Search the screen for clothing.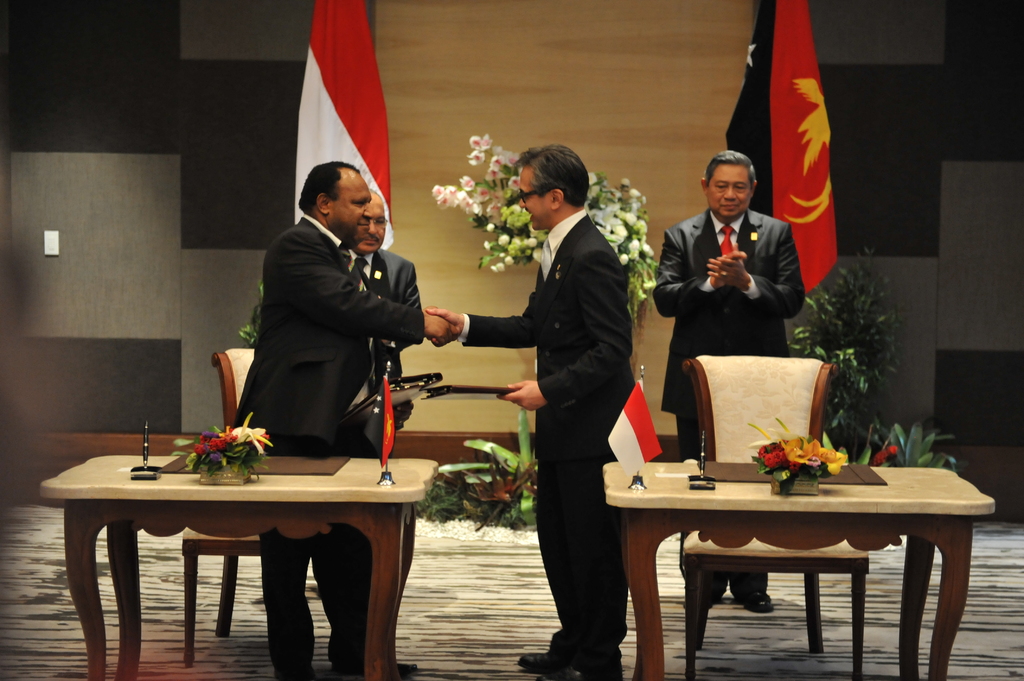
Found at {"left": 230, "top": 214, "right": 422, "bottom": 680}.
